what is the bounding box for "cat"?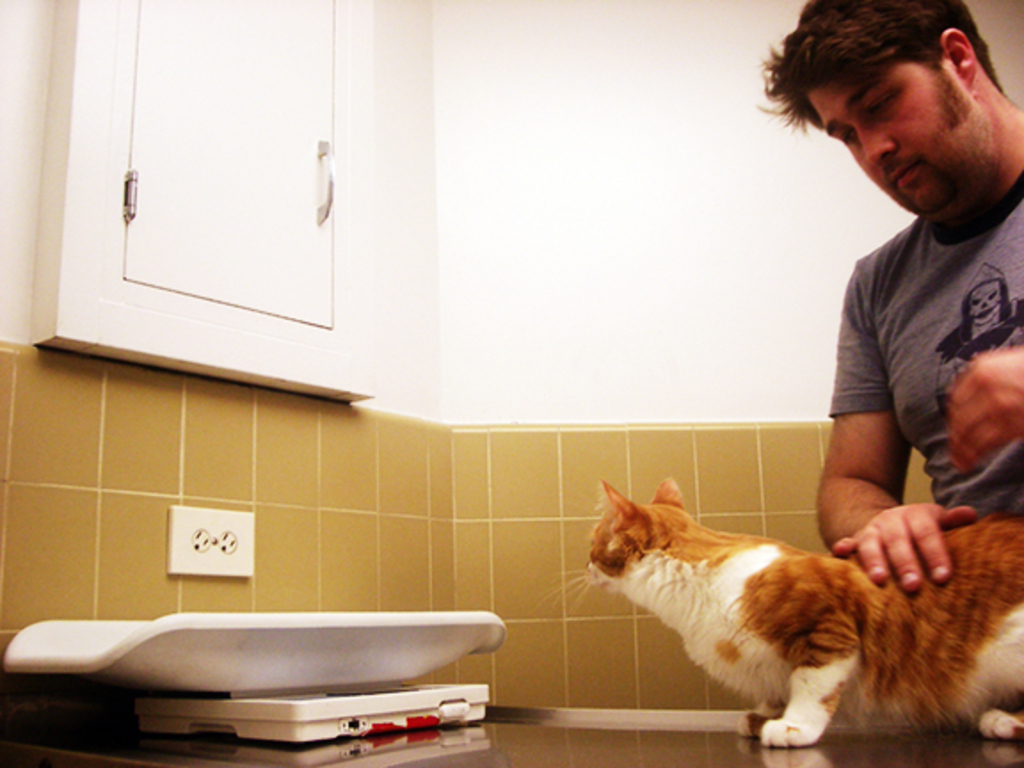
548,471,1022,736.
